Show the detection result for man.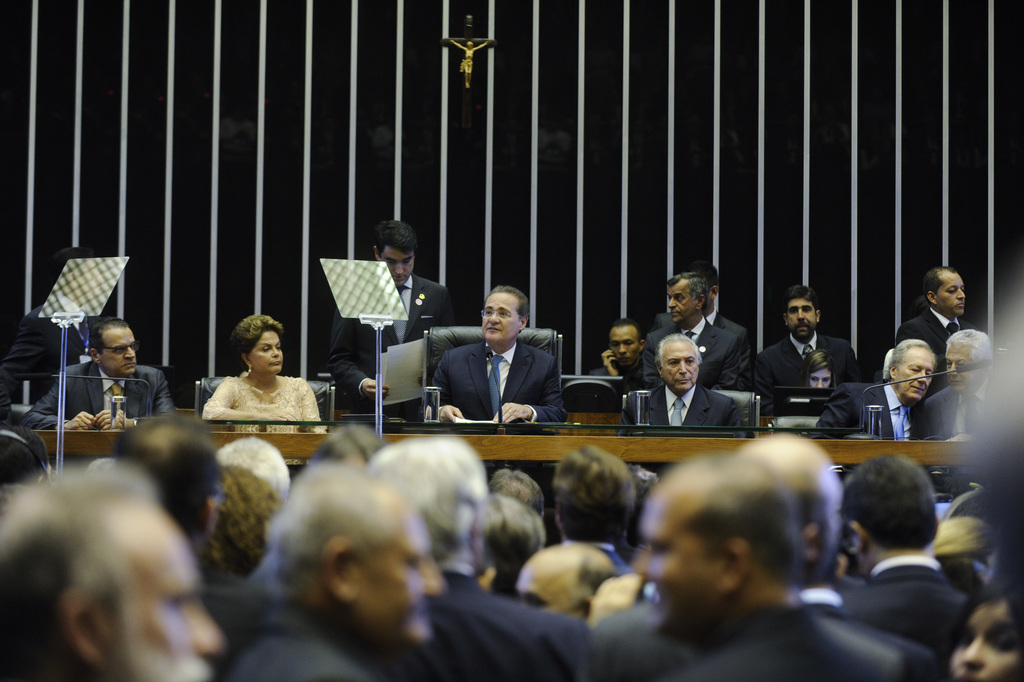
x1=701, y1=261, x2=756, y2=391.
